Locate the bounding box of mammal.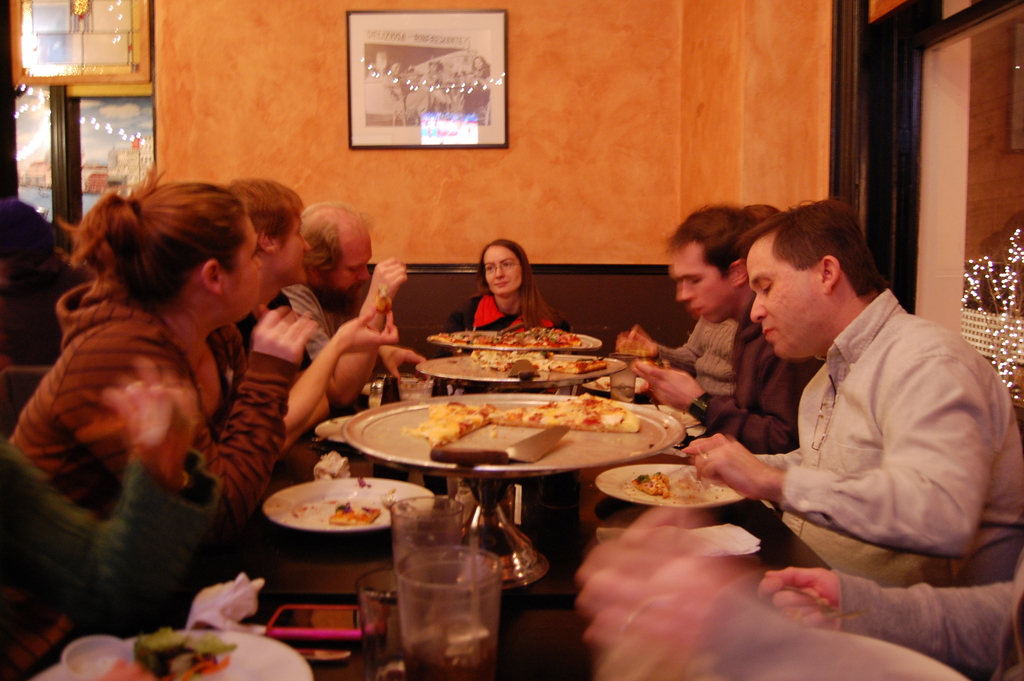
Bounding box: left=607, top=193, right=799, bottom=457.
